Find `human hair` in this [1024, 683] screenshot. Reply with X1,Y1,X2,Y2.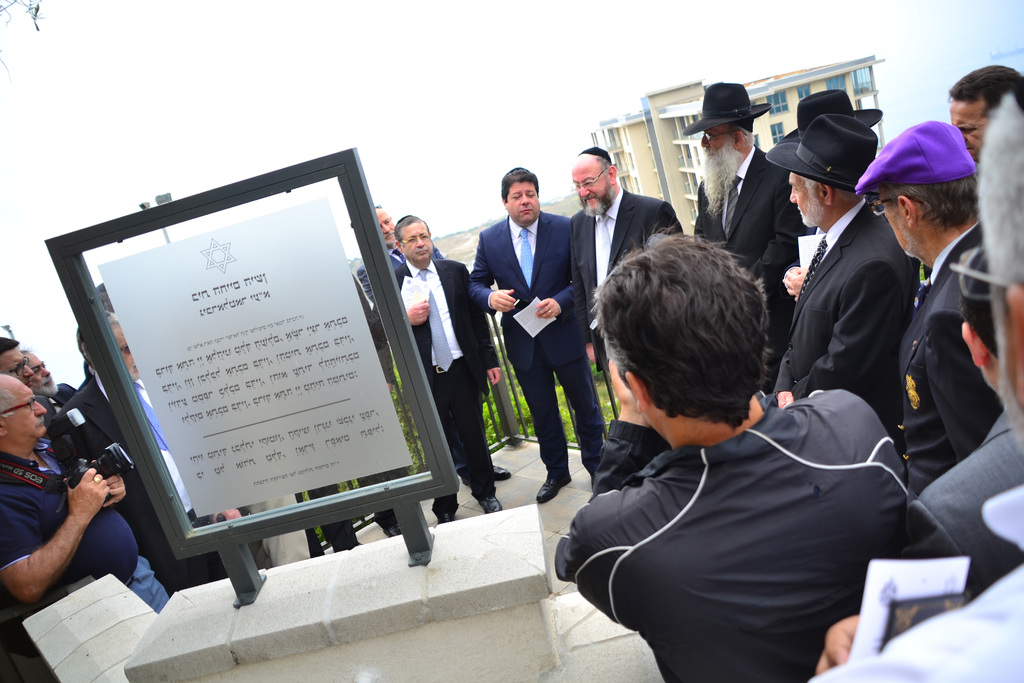
502,165,543,209.
